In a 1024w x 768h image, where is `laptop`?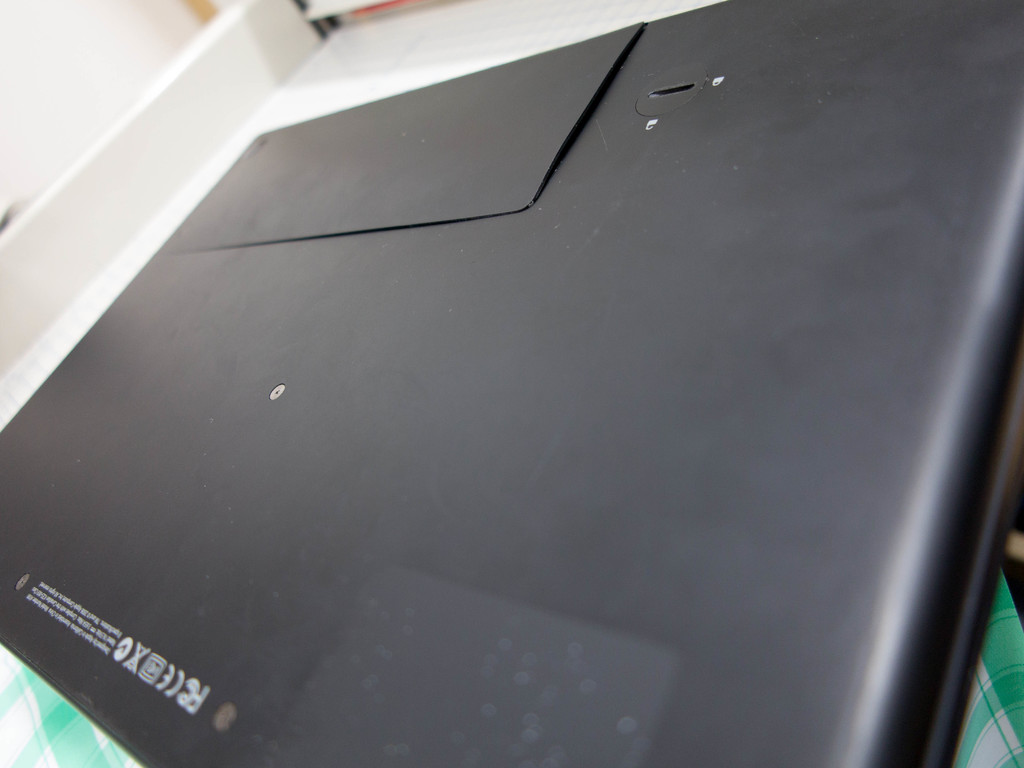
BBox(0, 0, 964, 749).
